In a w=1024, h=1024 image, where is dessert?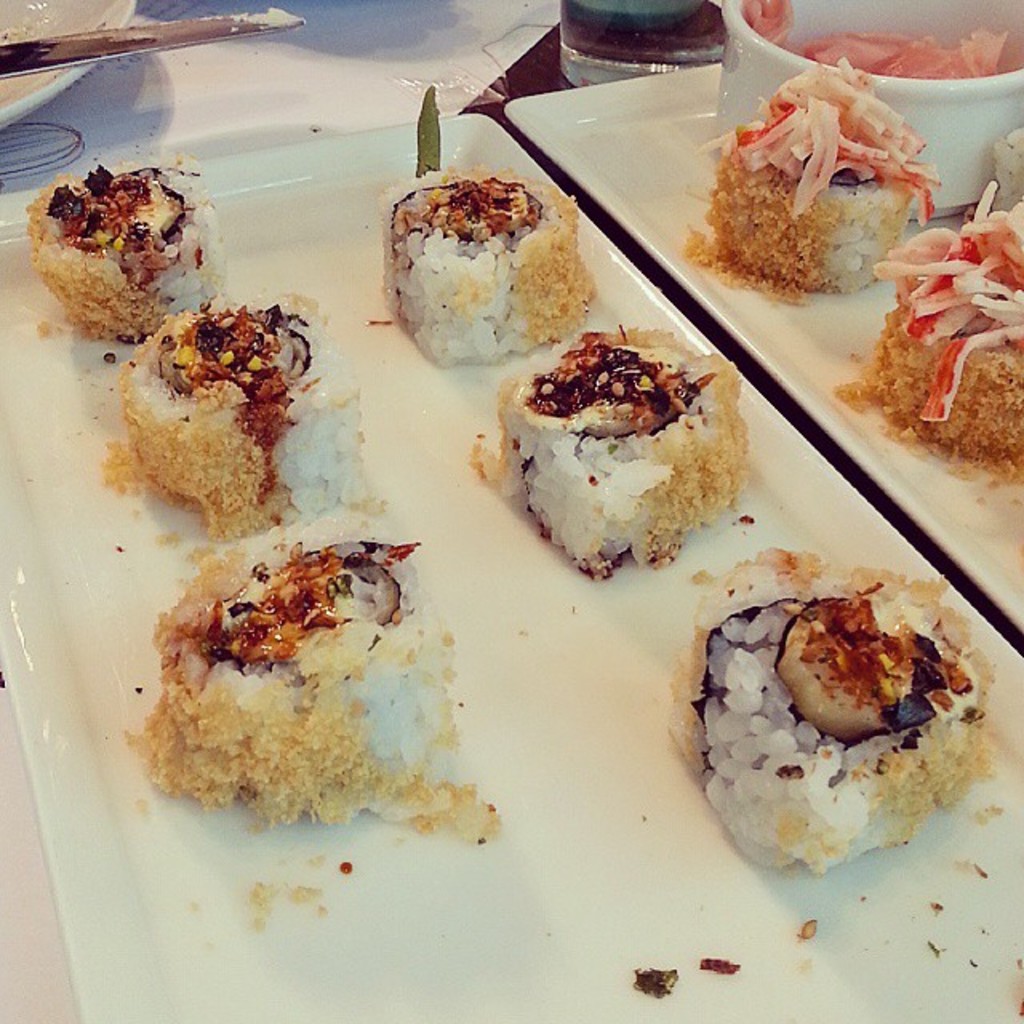
pyautogui.locateOnScreen(488, 330, 738, 595).
